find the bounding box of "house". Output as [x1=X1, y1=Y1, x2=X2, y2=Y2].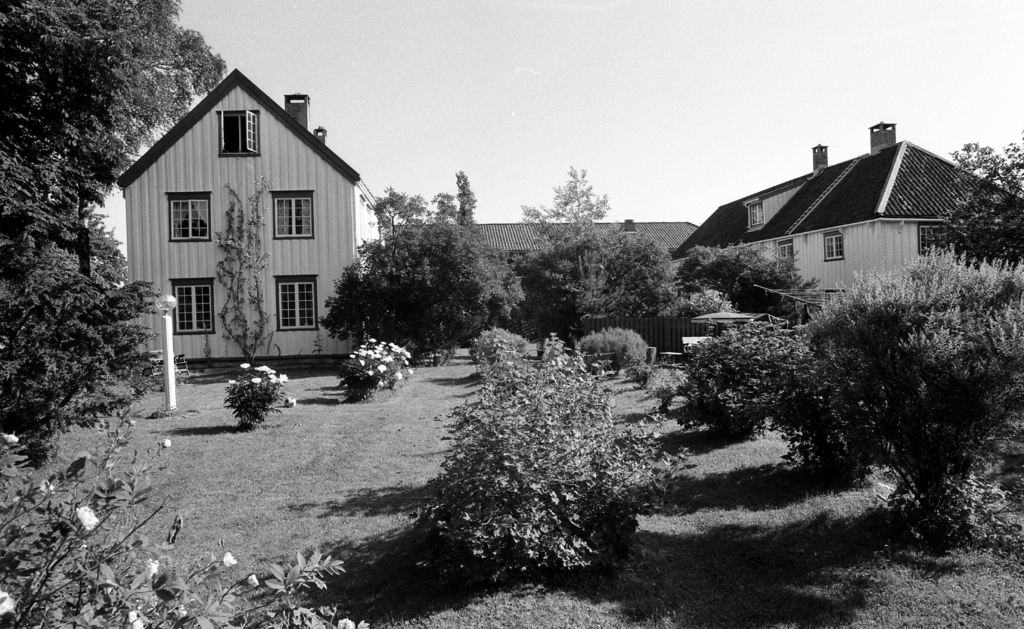
[x1=111, y1=67, x2=368, y2=377].
